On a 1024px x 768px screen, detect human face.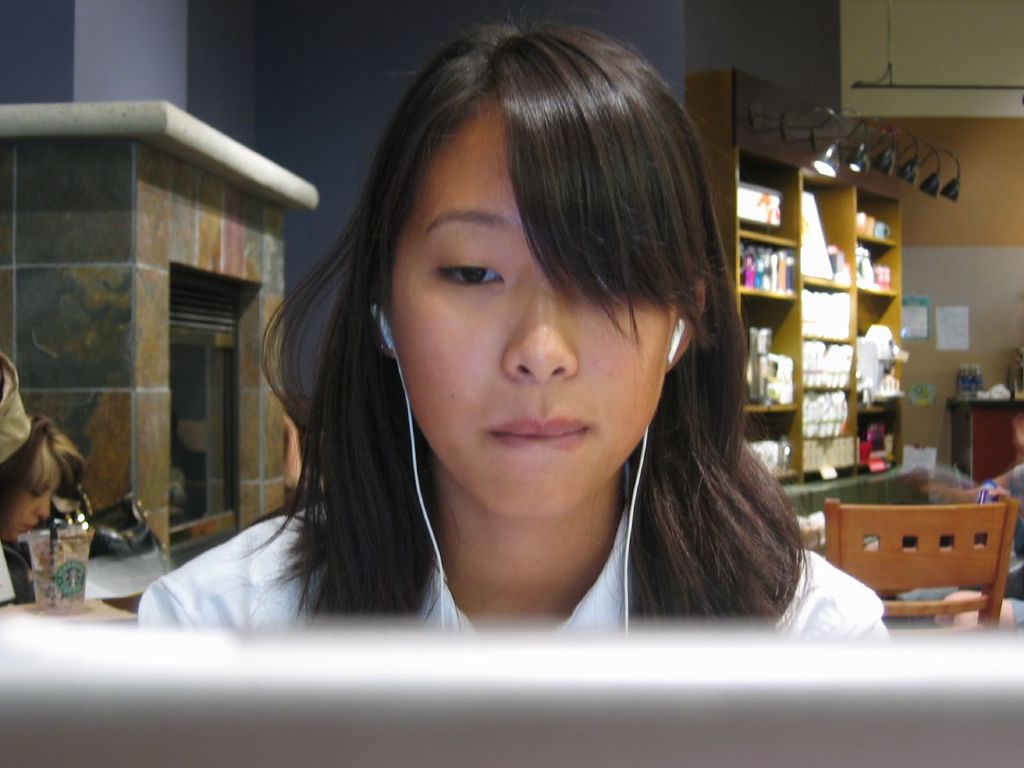
(10,492,54,546).
